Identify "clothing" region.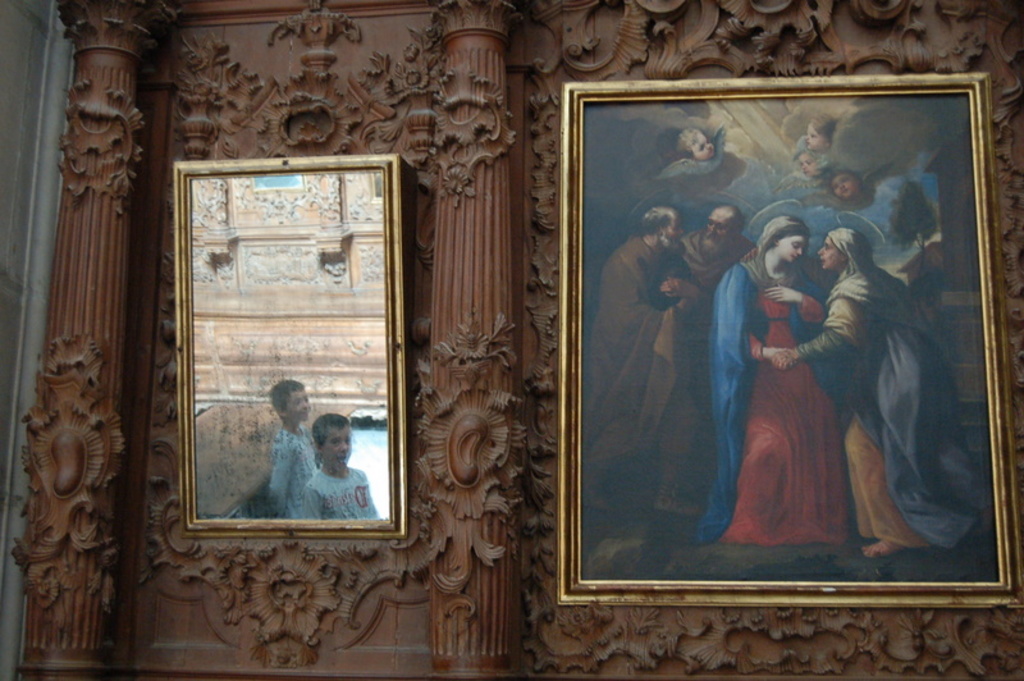
Region: (left=756, top=319, right=826, bottom=516).
